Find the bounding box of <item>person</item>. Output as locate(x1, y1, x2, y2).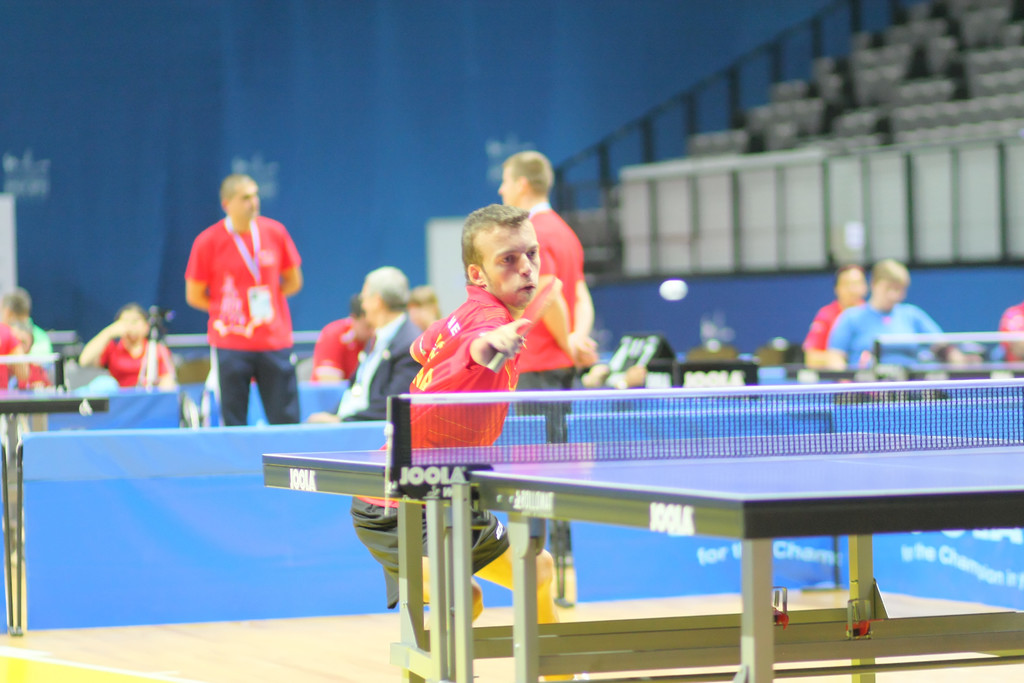
locate(348, 196, 544, 608).
